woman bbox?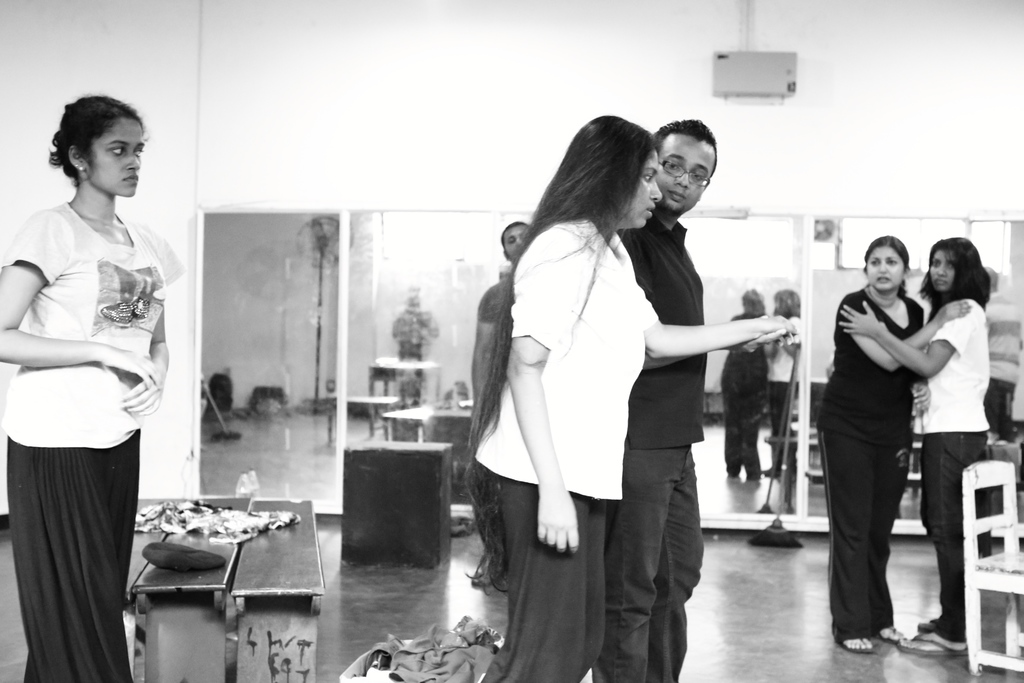
detection(467, 107, 808, 682)
